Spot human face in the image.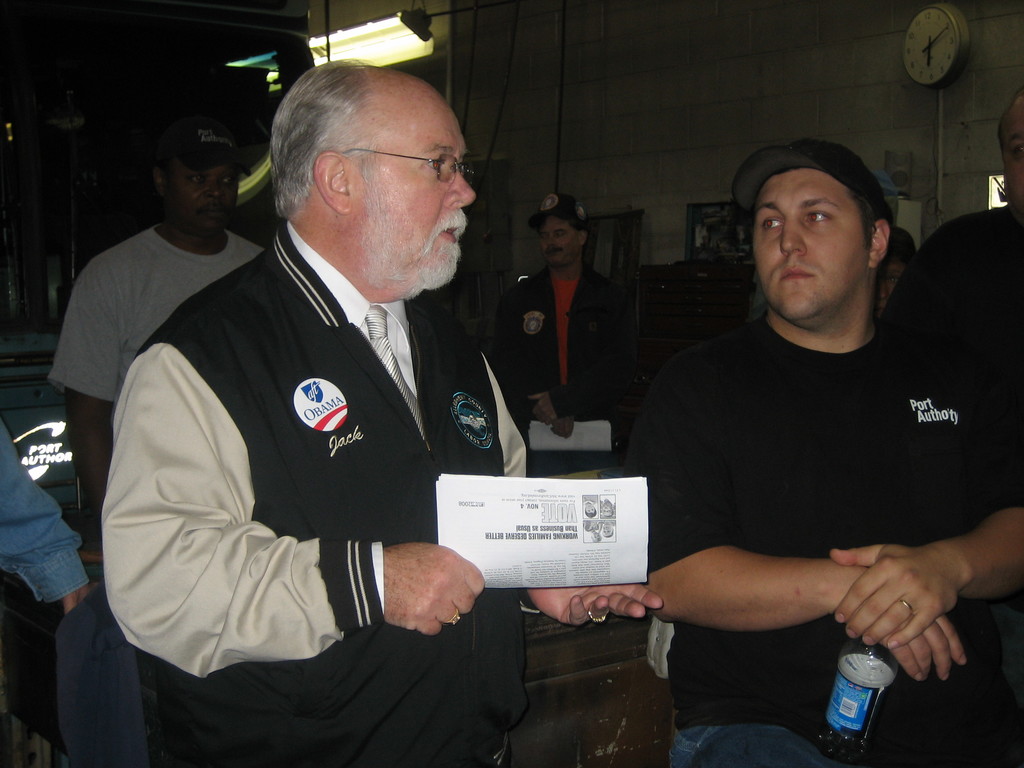
human face found at box(752, 177, 876, 320).
